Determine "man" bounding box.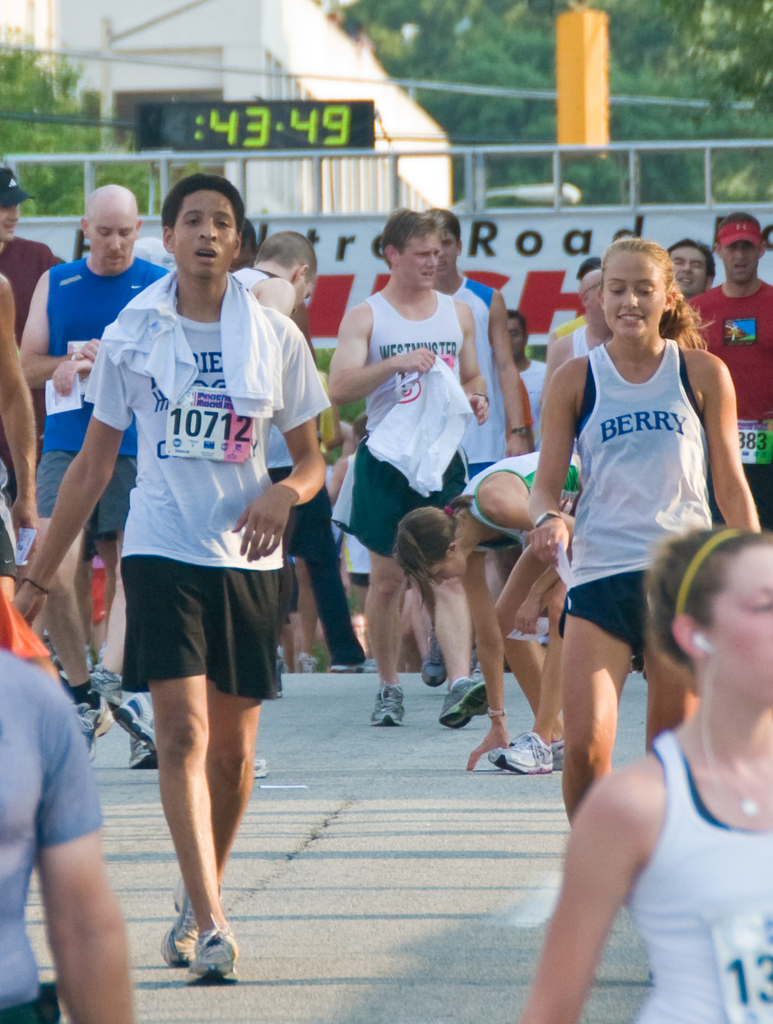
Determined: [x1=542, y1=259, x2=612, y2=436].
